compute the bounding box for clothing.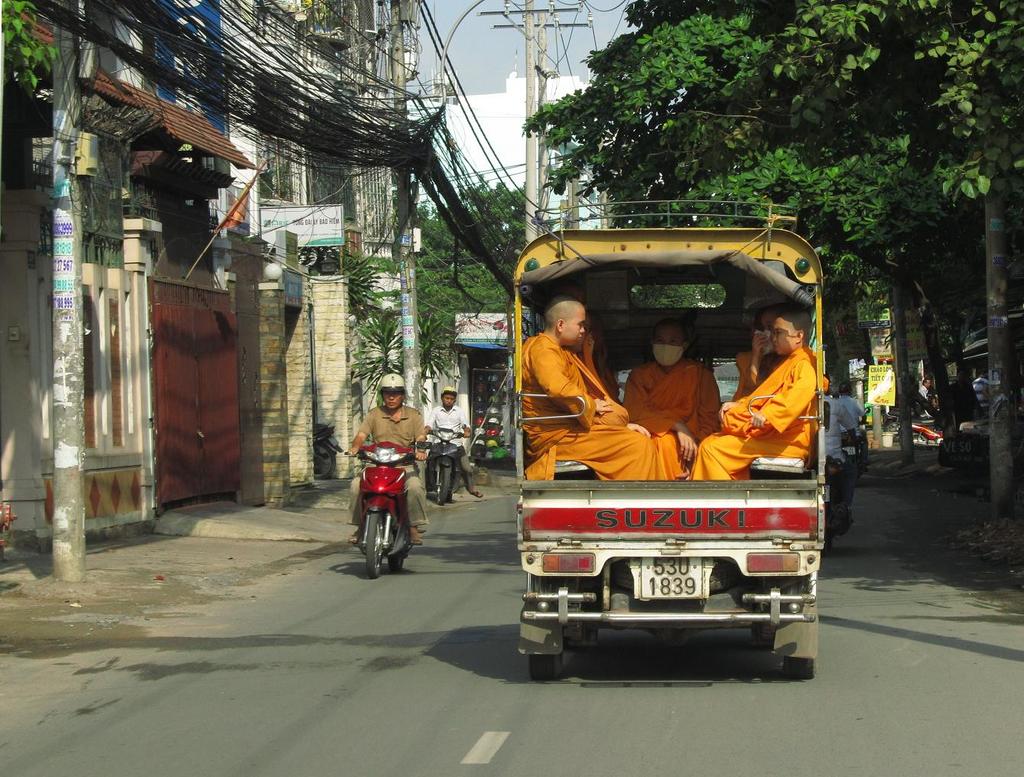
[617, 355, 728, 464].
